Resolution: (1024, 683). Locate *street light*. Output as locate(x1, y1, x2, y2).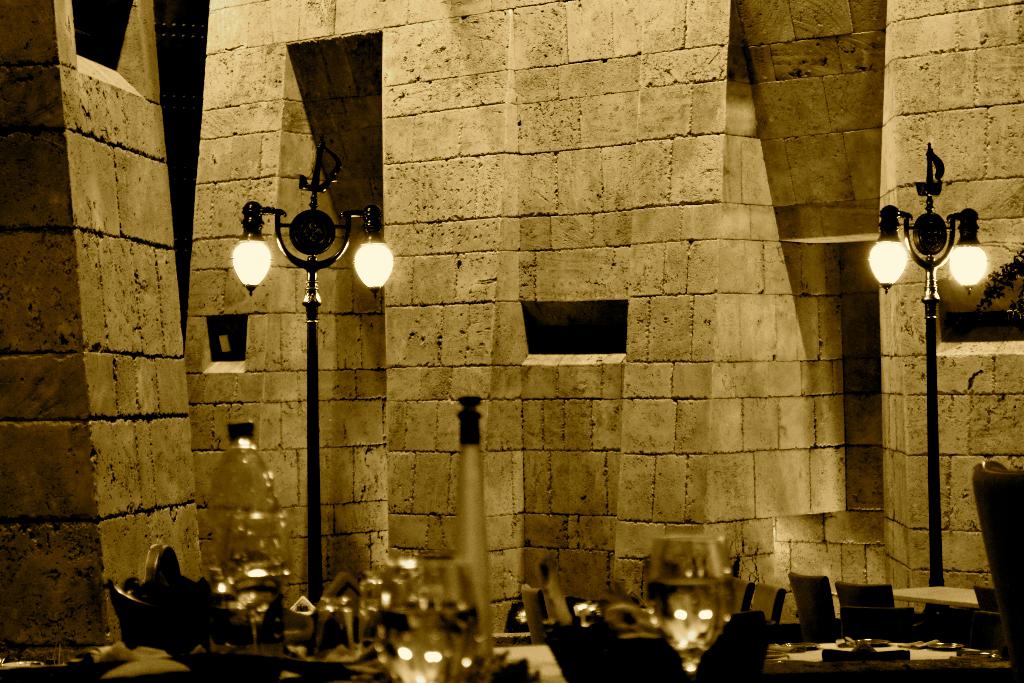
locate(225, 136, 401, 630).
